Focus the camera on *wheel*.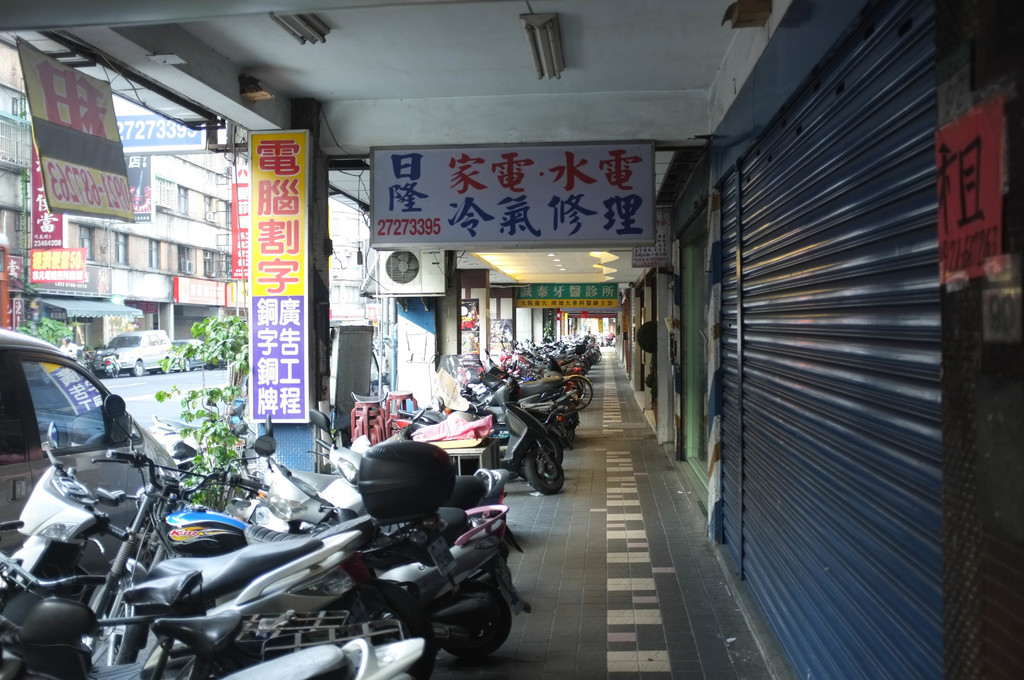
Focus region: <bbox>164, 365, 171, 374</bbox>.
